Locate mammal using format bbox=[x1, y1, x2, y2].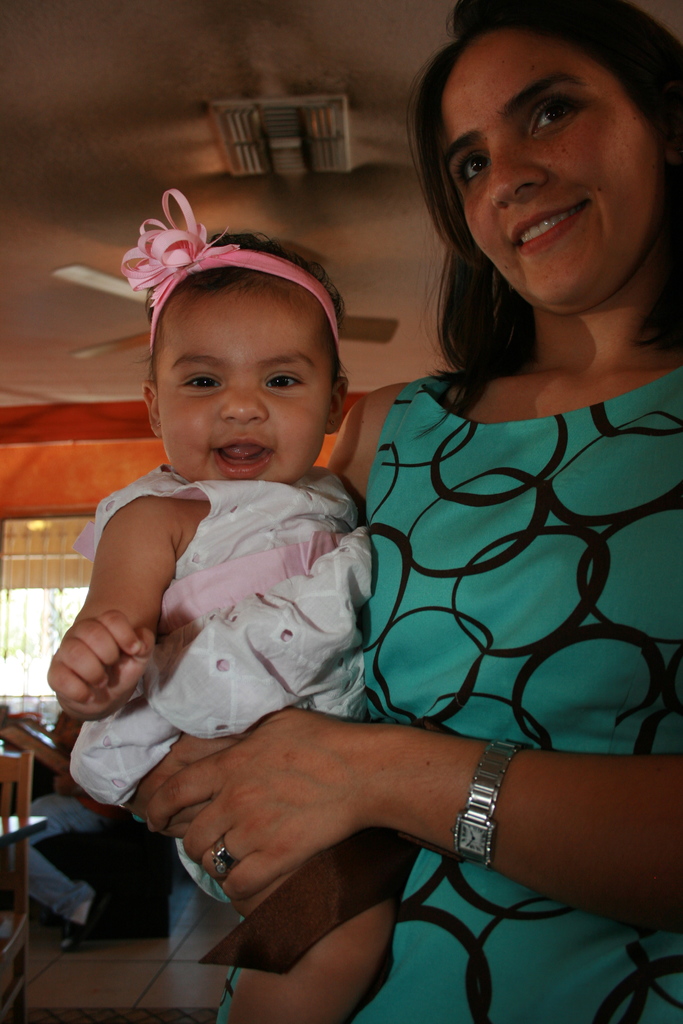
bbox=[9, 712, 124, 953].
